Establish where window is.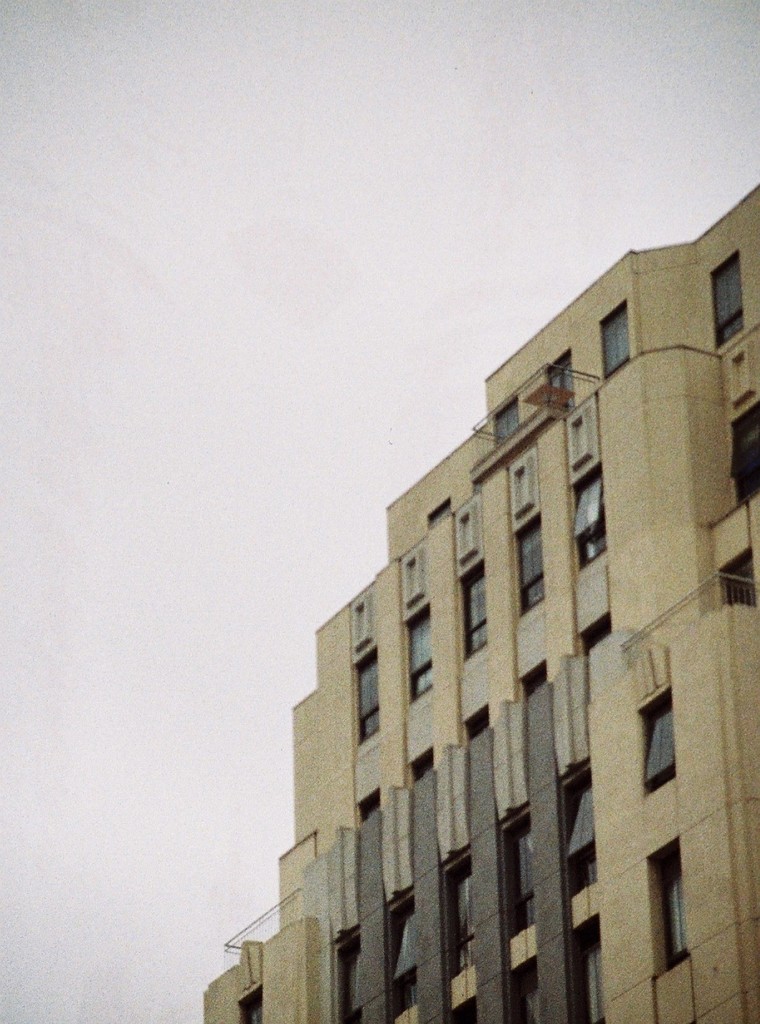
Established at BBox(641, 682, 674, 792).
